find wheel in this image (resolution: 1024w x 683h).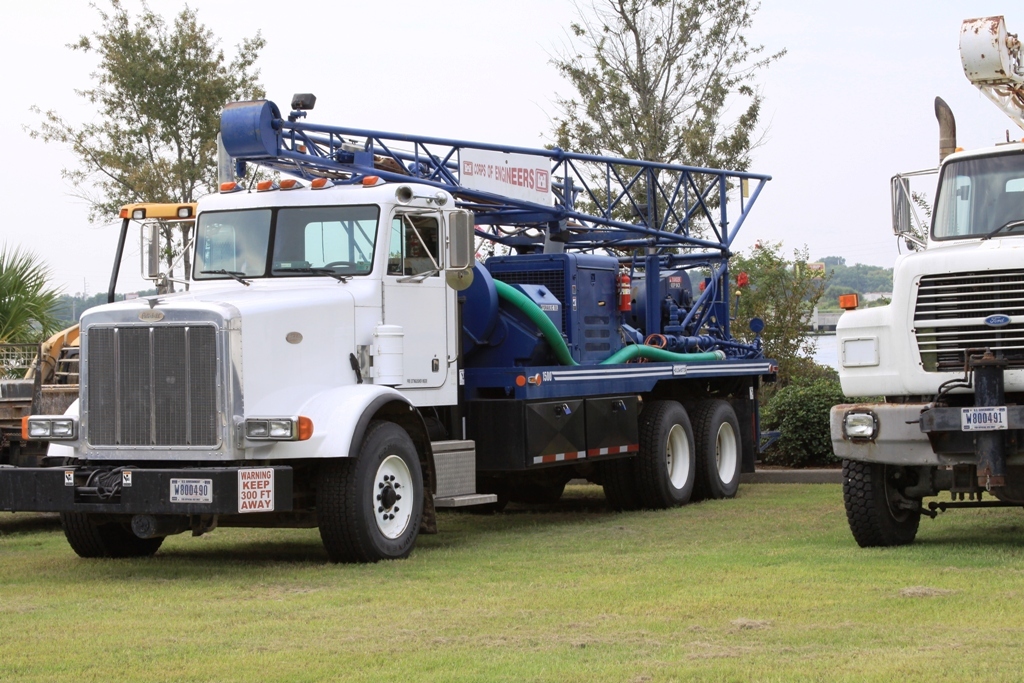
l=55, t=514, r=163, b=564.
